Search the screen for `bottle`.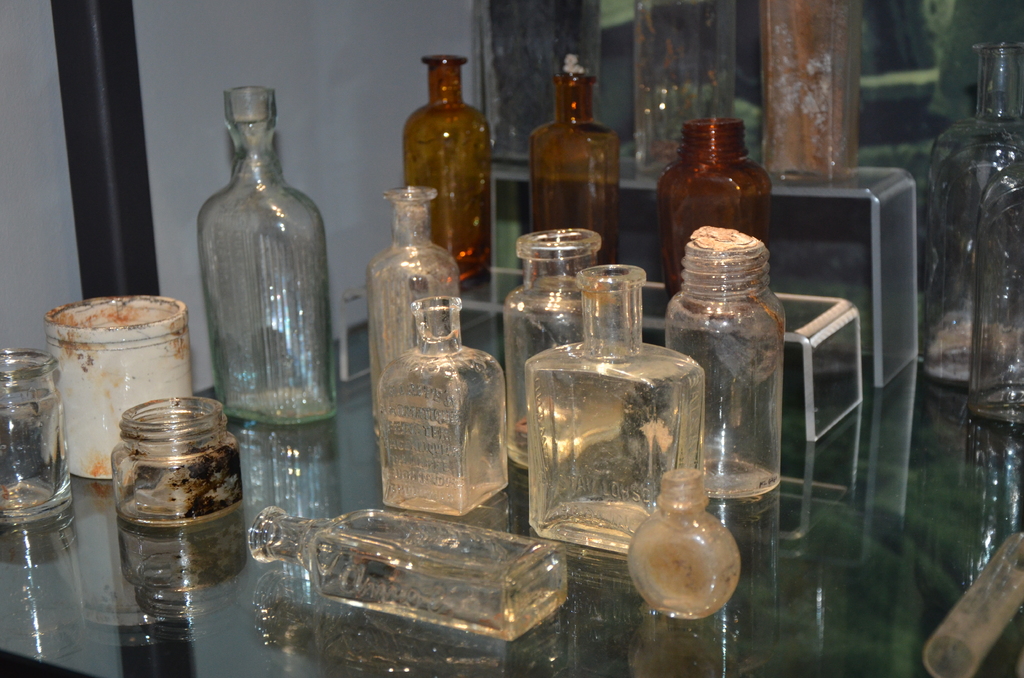
Found at region(366, 184, 456, 405).
